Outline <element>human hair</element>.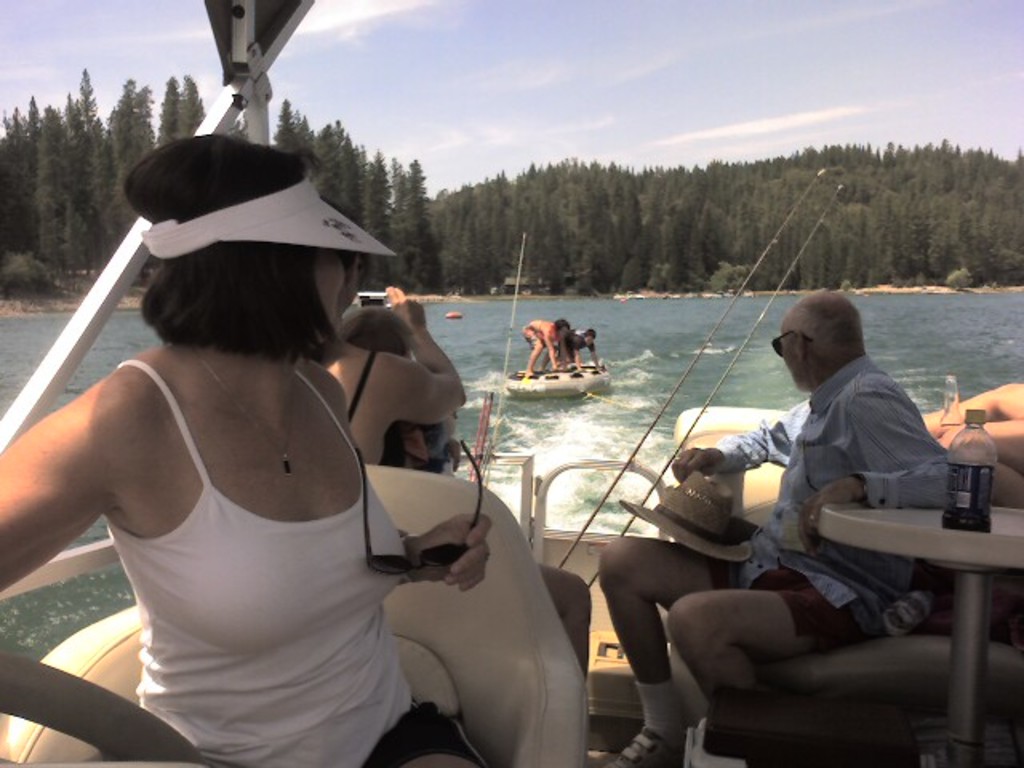
Outline: 554,318,570,333.
